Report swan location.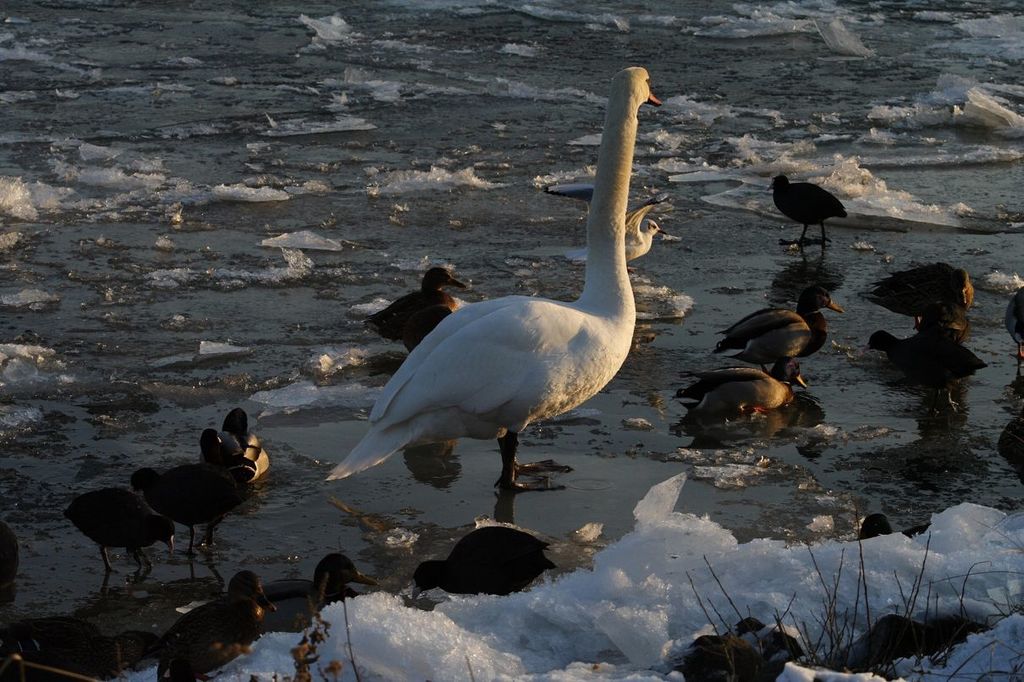
Report: left=862, top=322, right=991, bottom=415.
